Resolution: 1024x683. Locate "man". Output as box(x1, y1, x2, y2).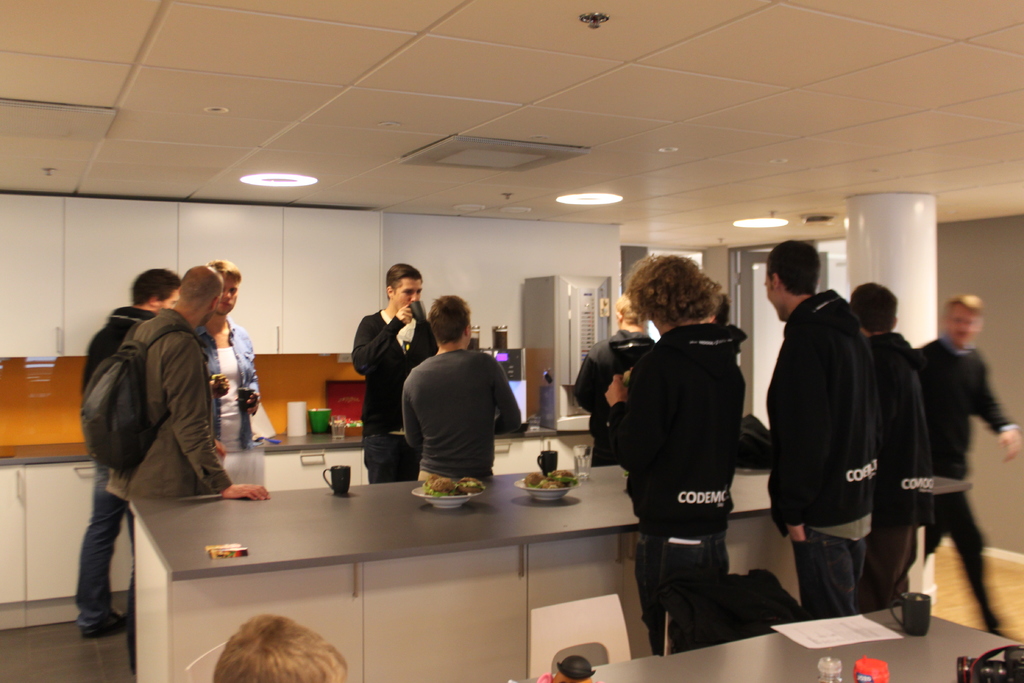
box(70, 265, 174, 638).
